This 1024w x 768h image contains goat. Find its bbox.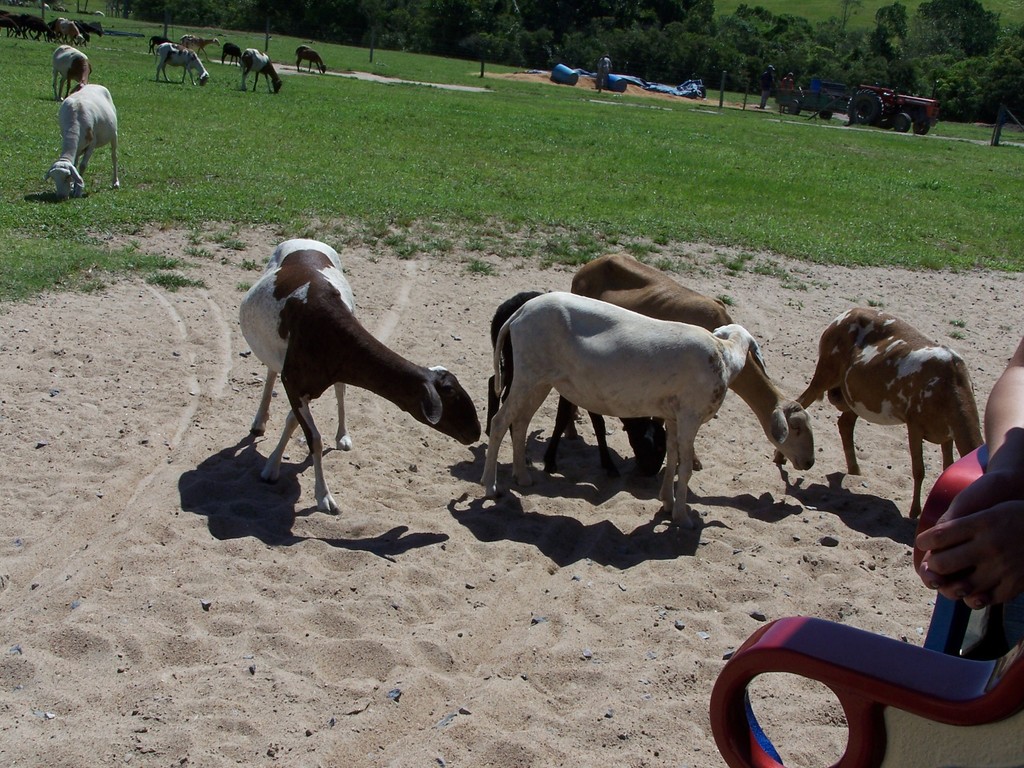
{"x1": 156, "y1": 44, "x2": 207, "y2": 88}.
